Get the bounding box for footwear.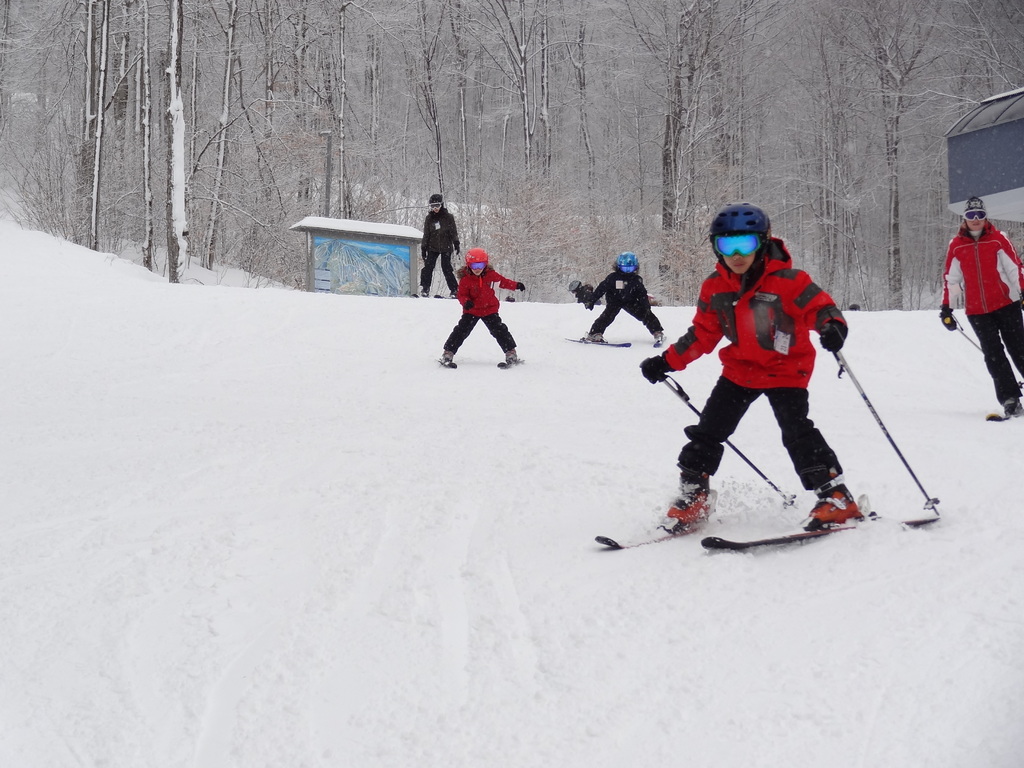
(x1=442, y1=349, x2=453, y2=362).
